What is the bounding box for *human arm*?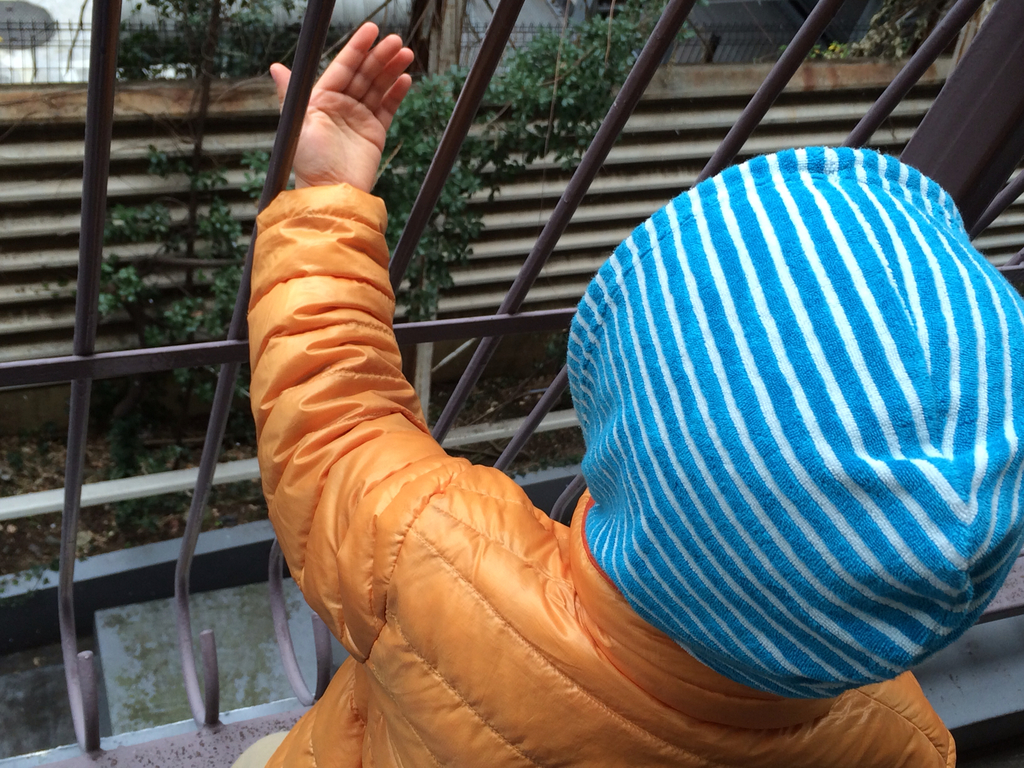
box=[241, 19, 474, 664].
